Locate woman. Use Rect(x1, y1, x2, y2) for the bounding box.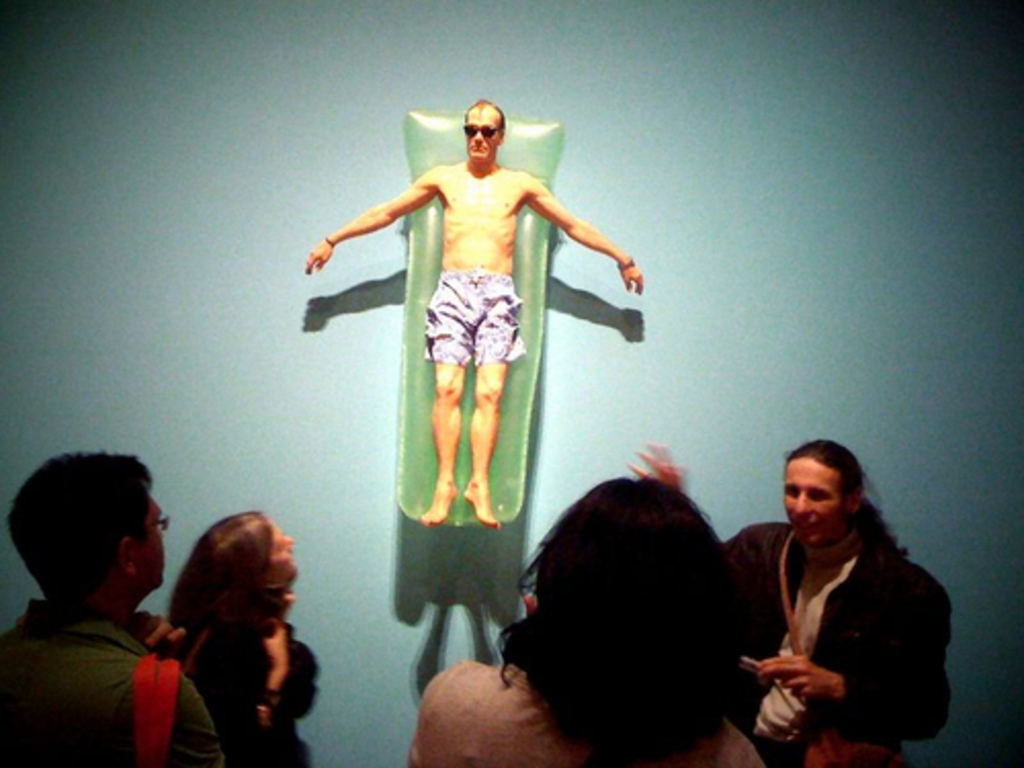
Rect(408, 473, 774, 766).
